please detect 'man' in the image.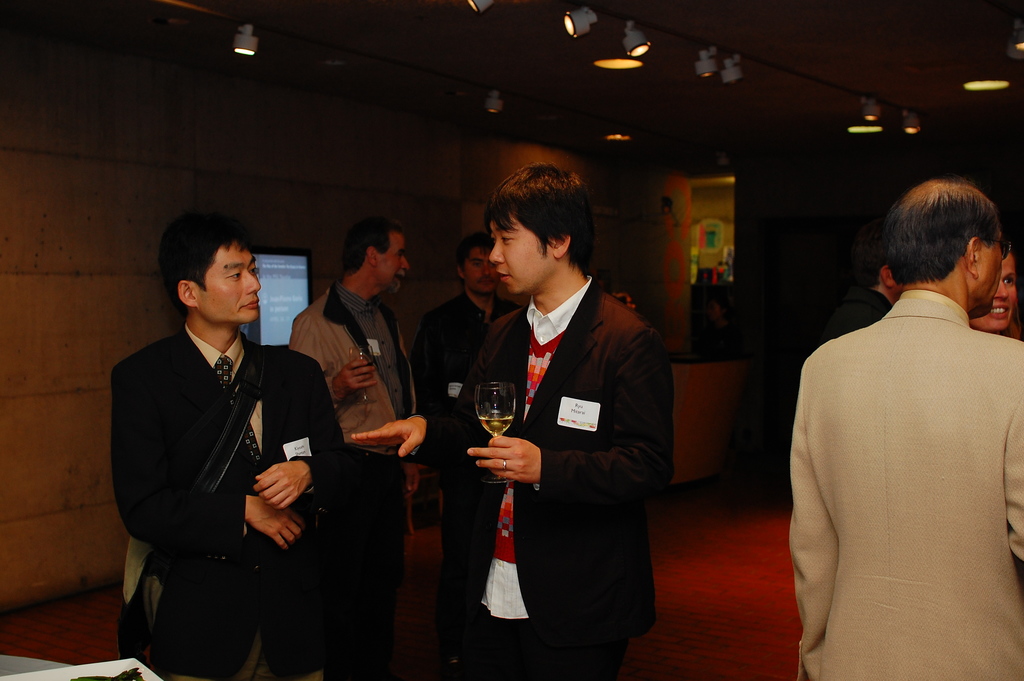
786 181 1023 680.
